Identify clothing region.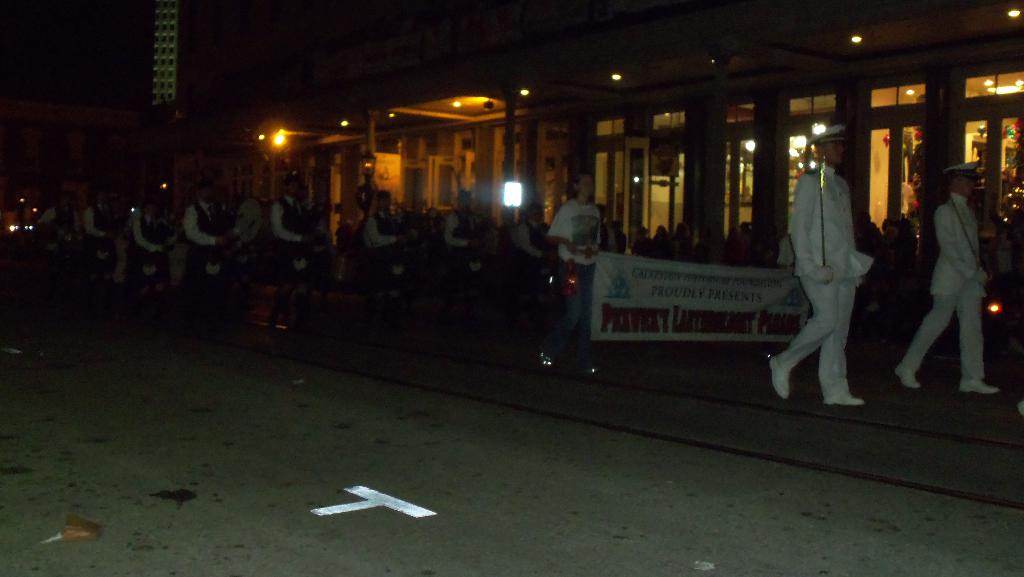
Region: [548, 199, 599, 367].
